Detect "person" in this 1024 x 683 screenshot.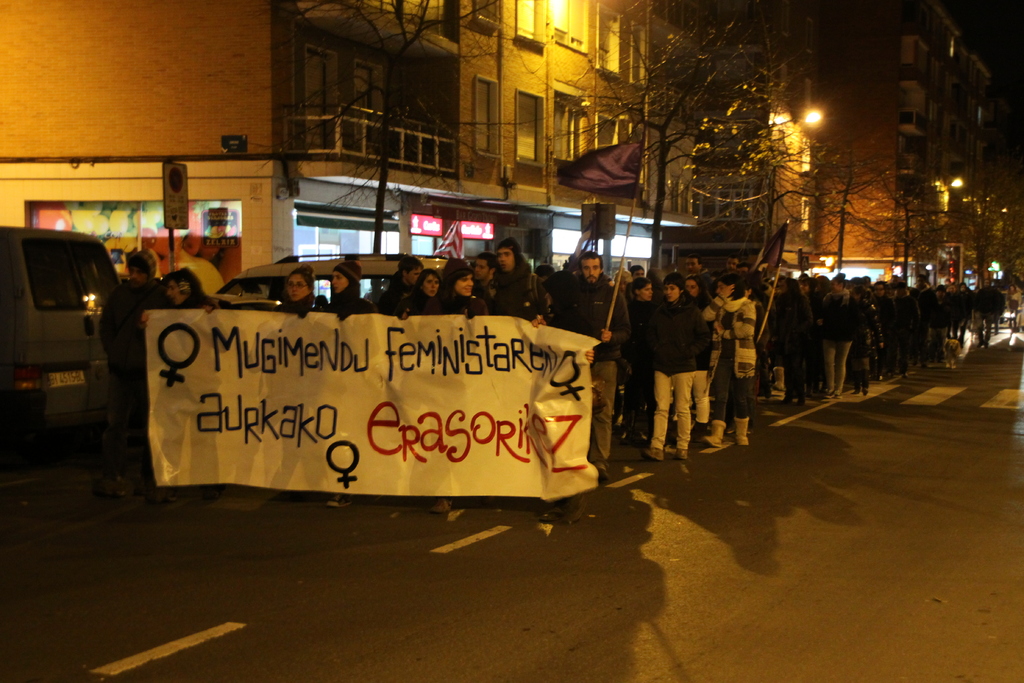
Detection: bbox=(701, 275, 761, 457).
